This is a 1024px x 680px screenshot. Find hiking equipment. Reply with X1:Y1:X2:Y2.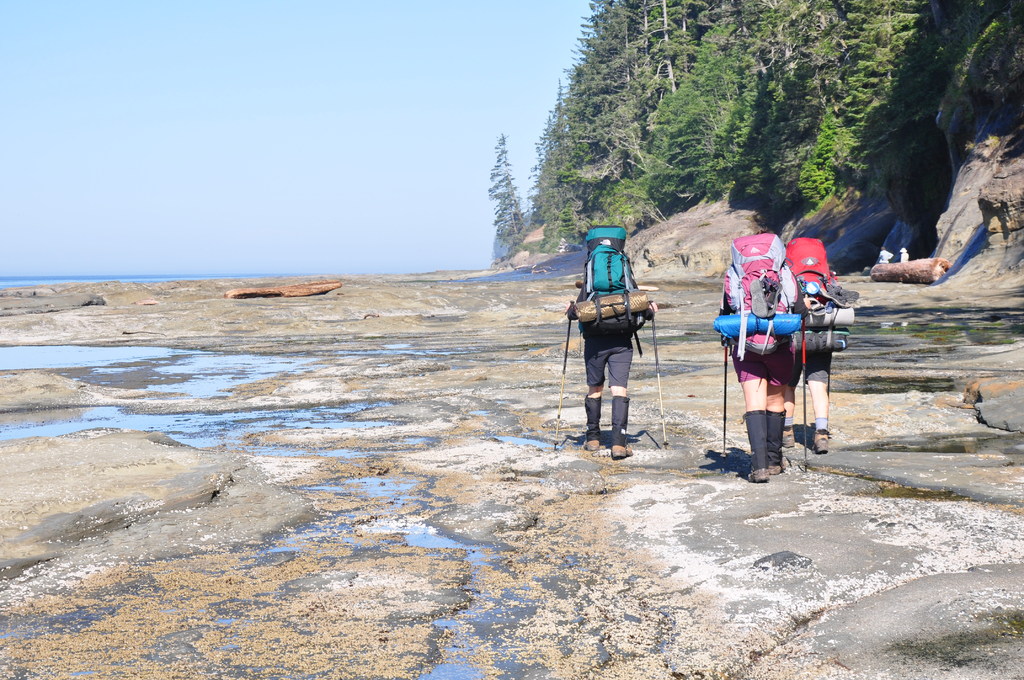
645:299:671:451.
